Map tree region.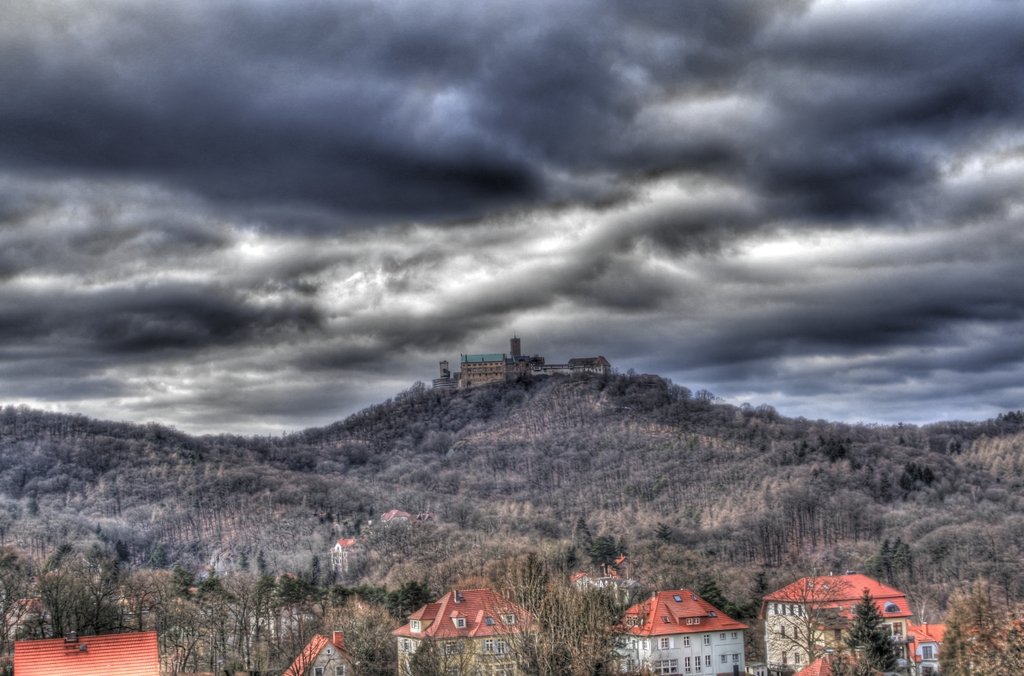
Mapped to [left=845, top=588, right=904, bottom=675].
